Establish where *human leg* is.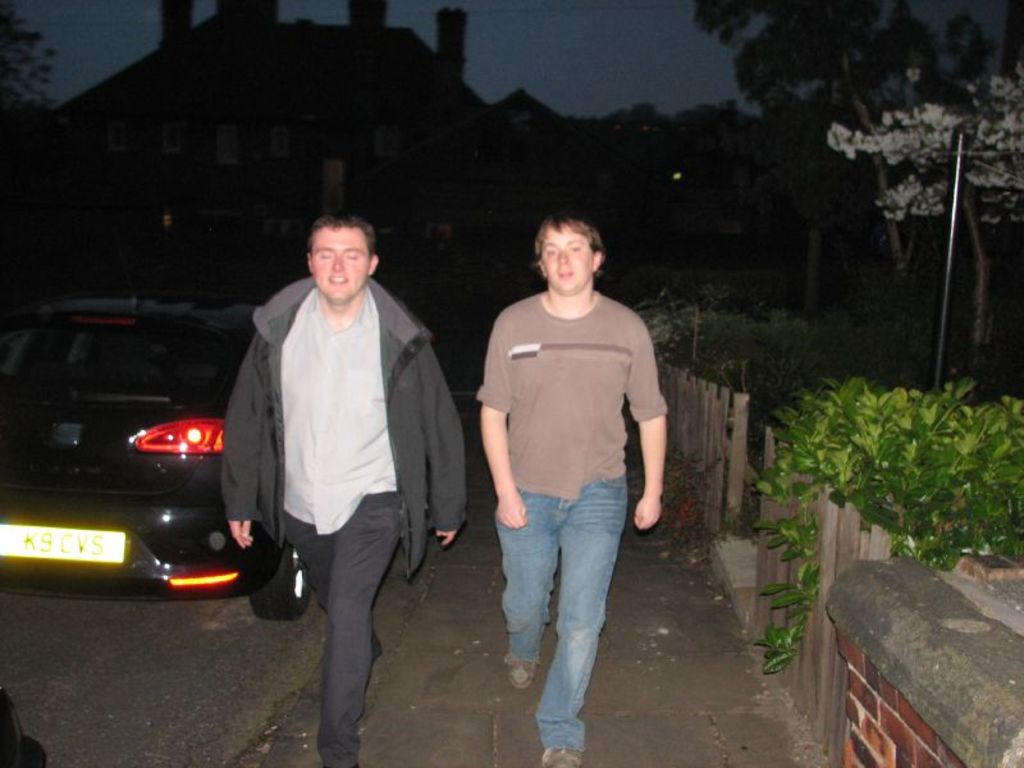
Established at l=284, t=508, r=380, b=650.
